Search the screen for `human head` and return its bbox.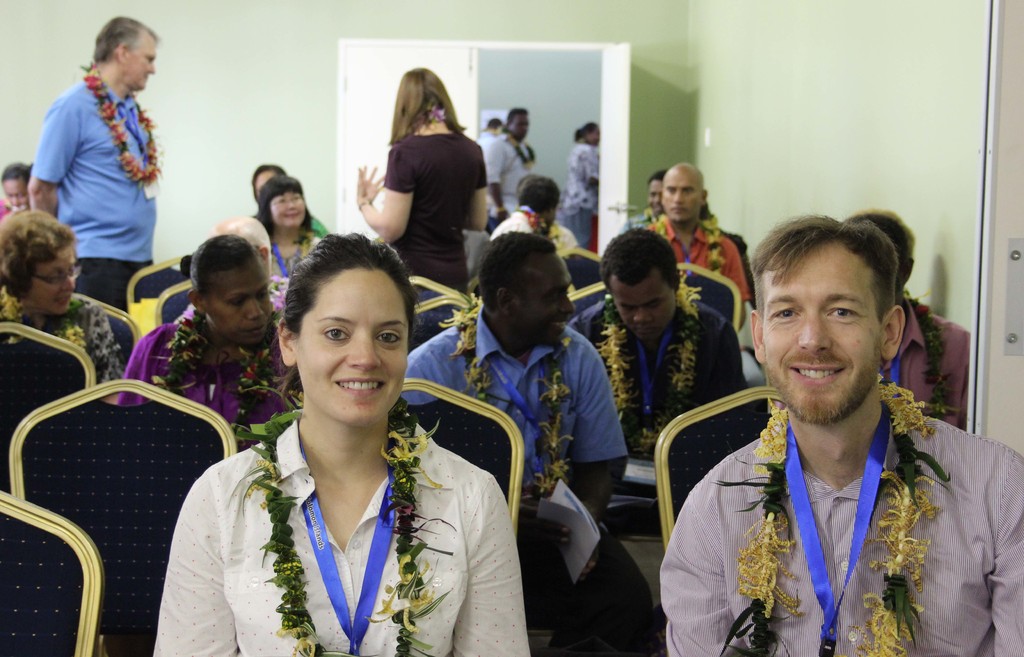
Found: left=260, top=172, right=307, bottom=228.
